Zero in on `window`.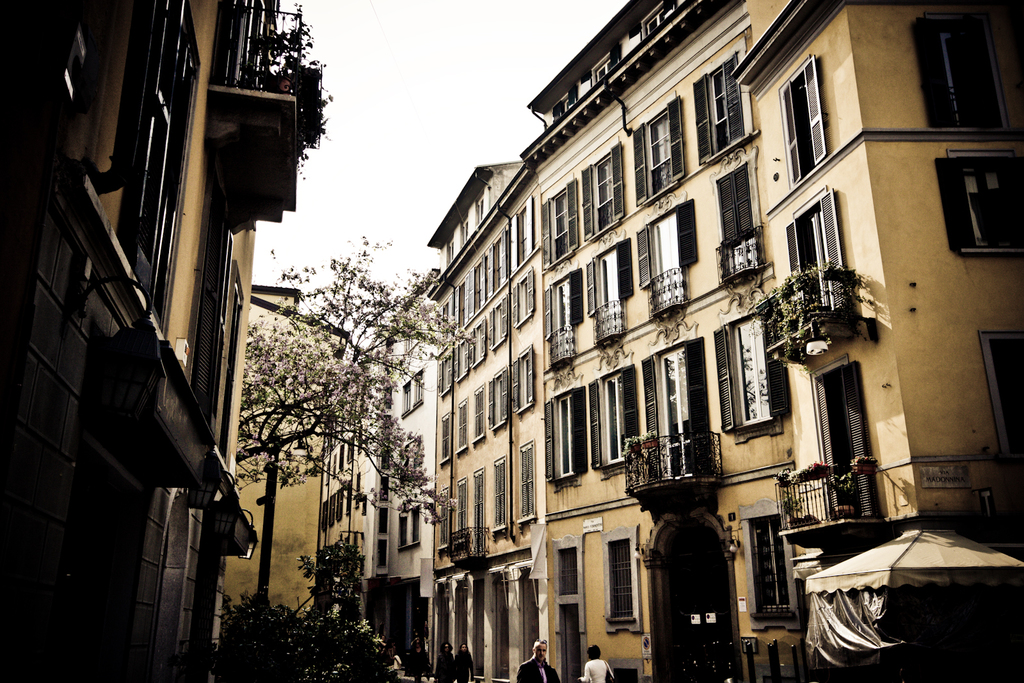
Zeroed in: bbox(485, 295, 510, 350).
